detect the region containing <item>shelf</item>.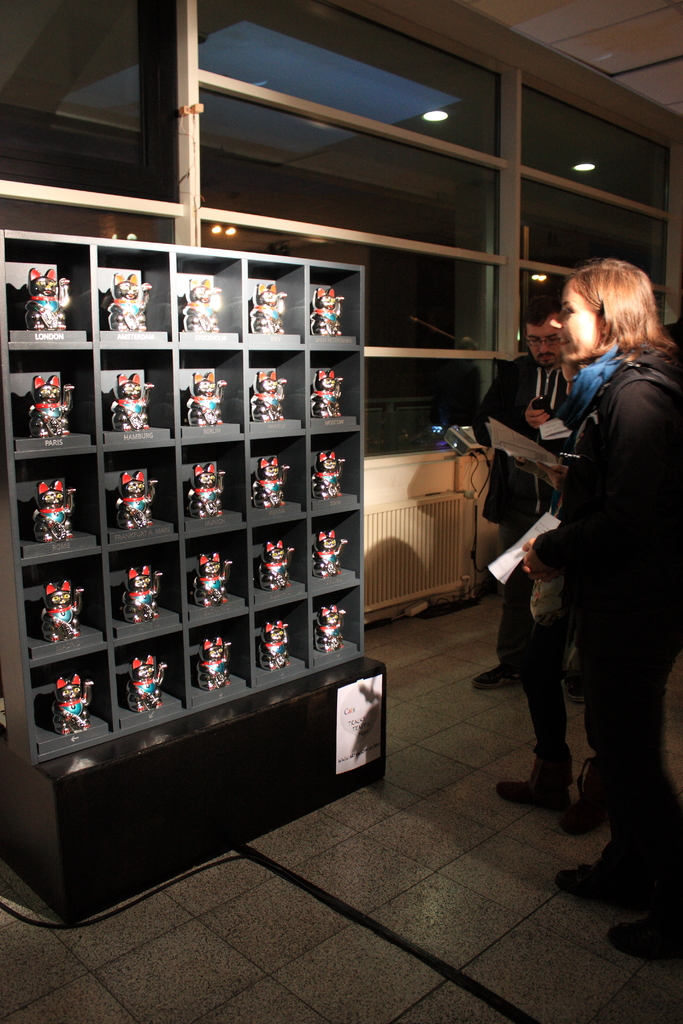
crop(243, 255, 308, 349).
